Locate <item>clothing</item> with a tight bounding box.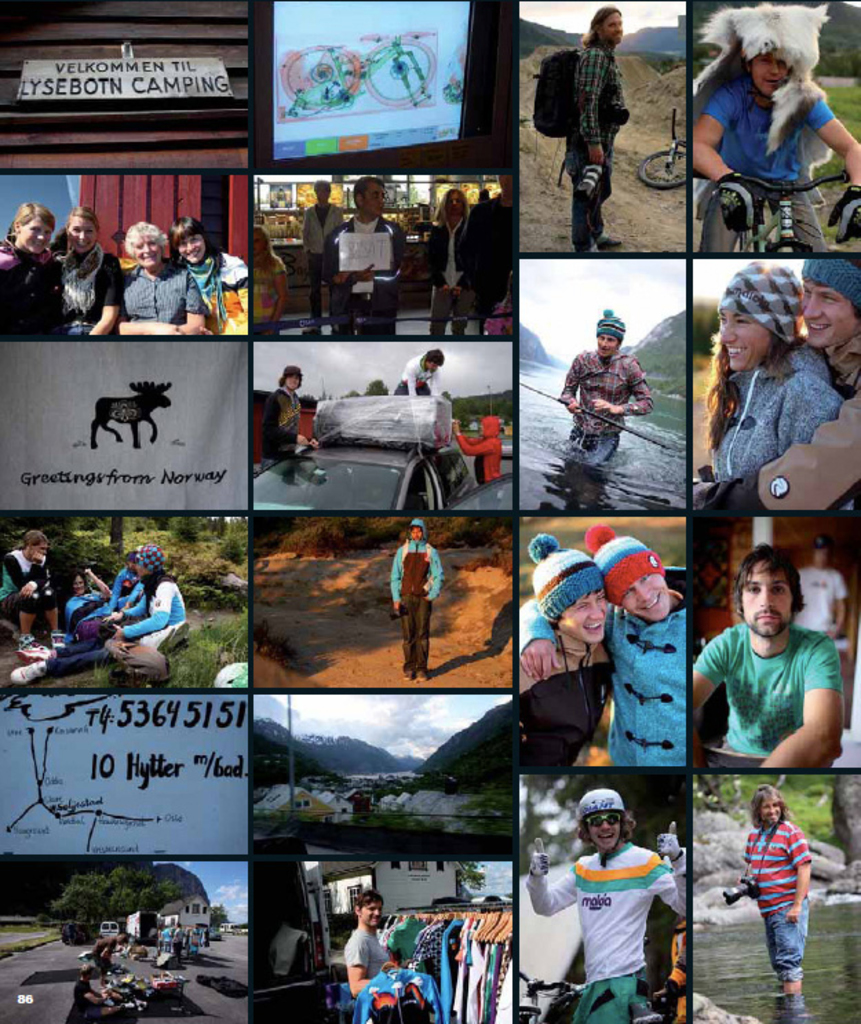
<bbox>752, 338, 860, 510</bbox>.
